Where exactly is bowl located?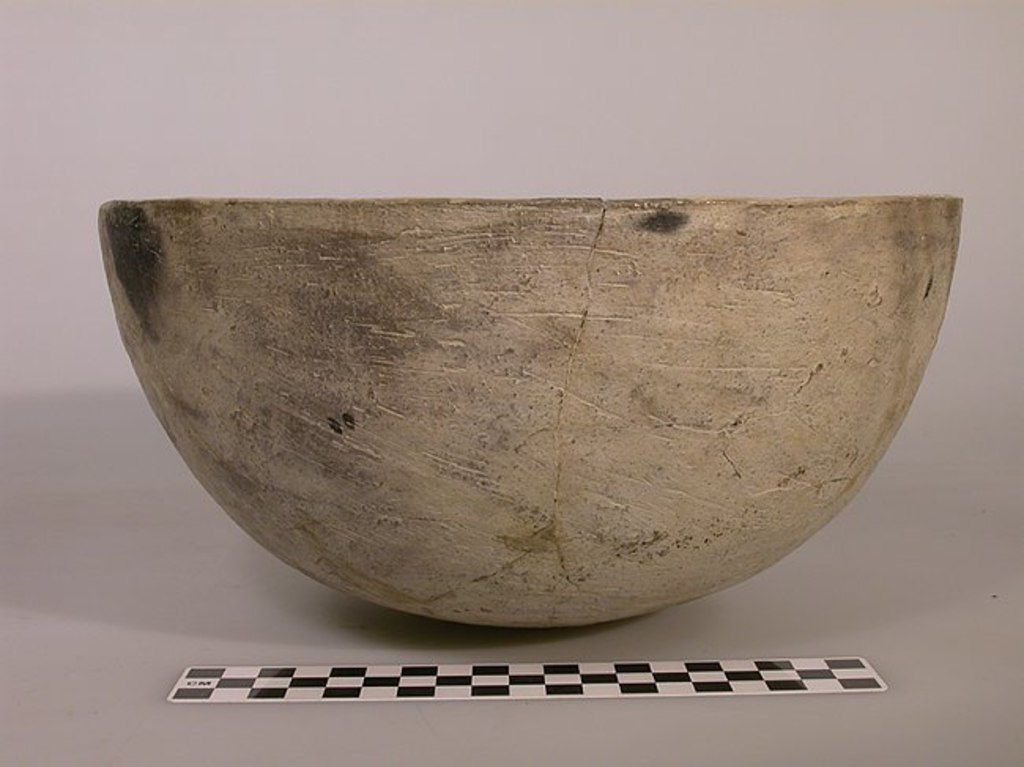
Its bounding box is box=[91, 192, 967, 630].
